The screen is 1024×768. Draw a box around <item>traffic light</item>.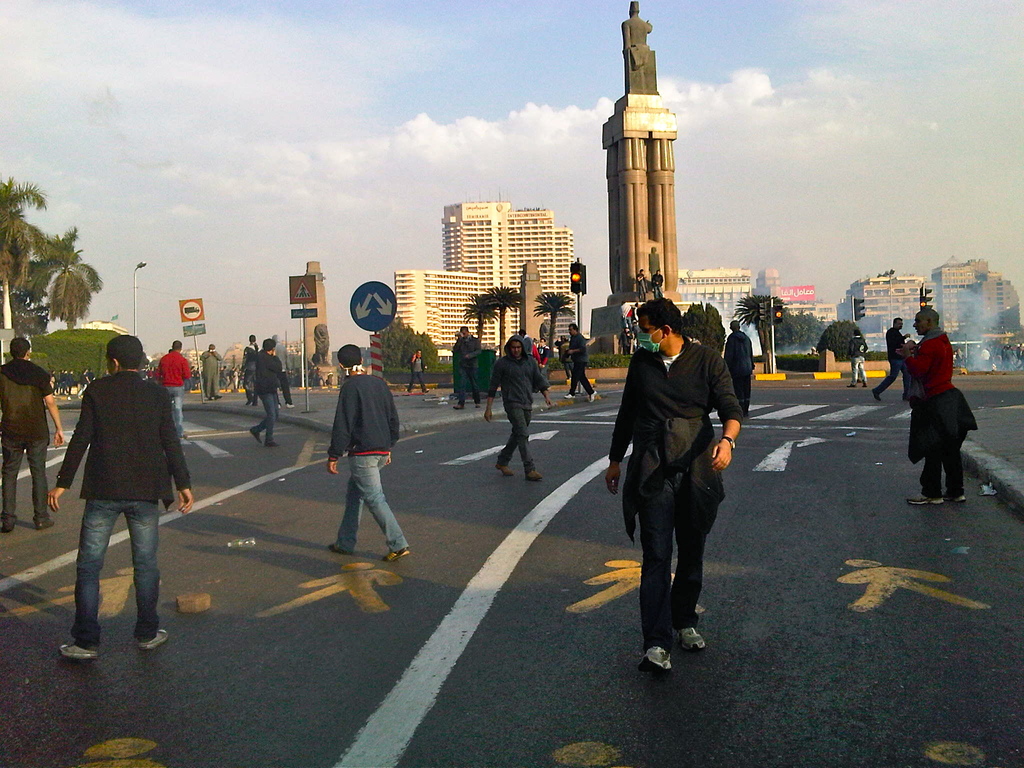
Rect(920, 290, 925, 311).
